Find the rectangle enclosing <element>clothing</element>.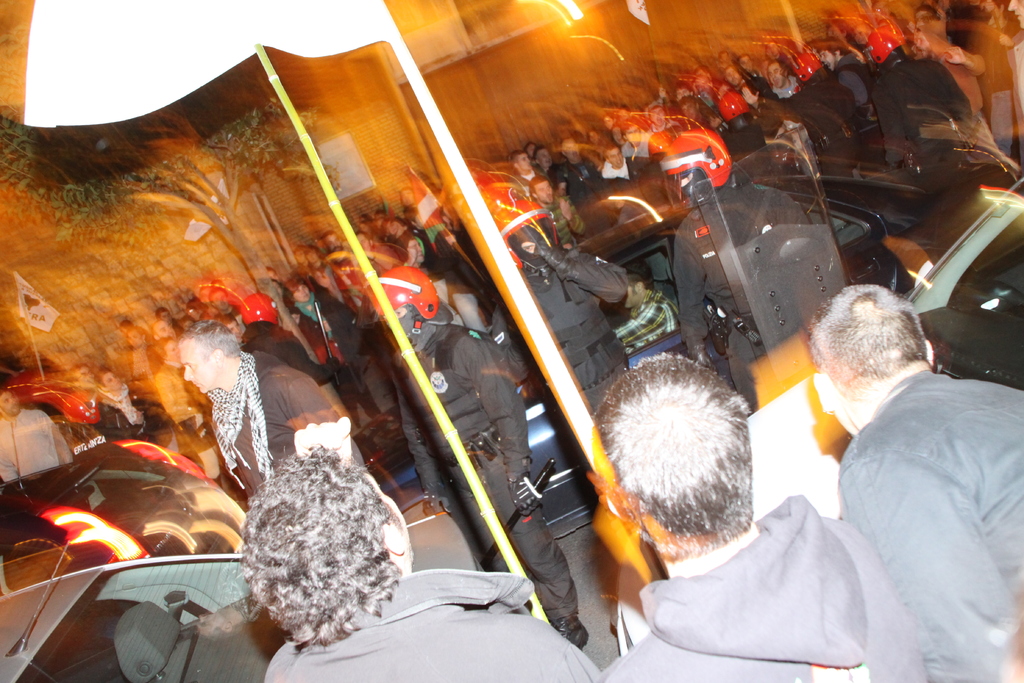
region(787, 337, 1013, 647).
